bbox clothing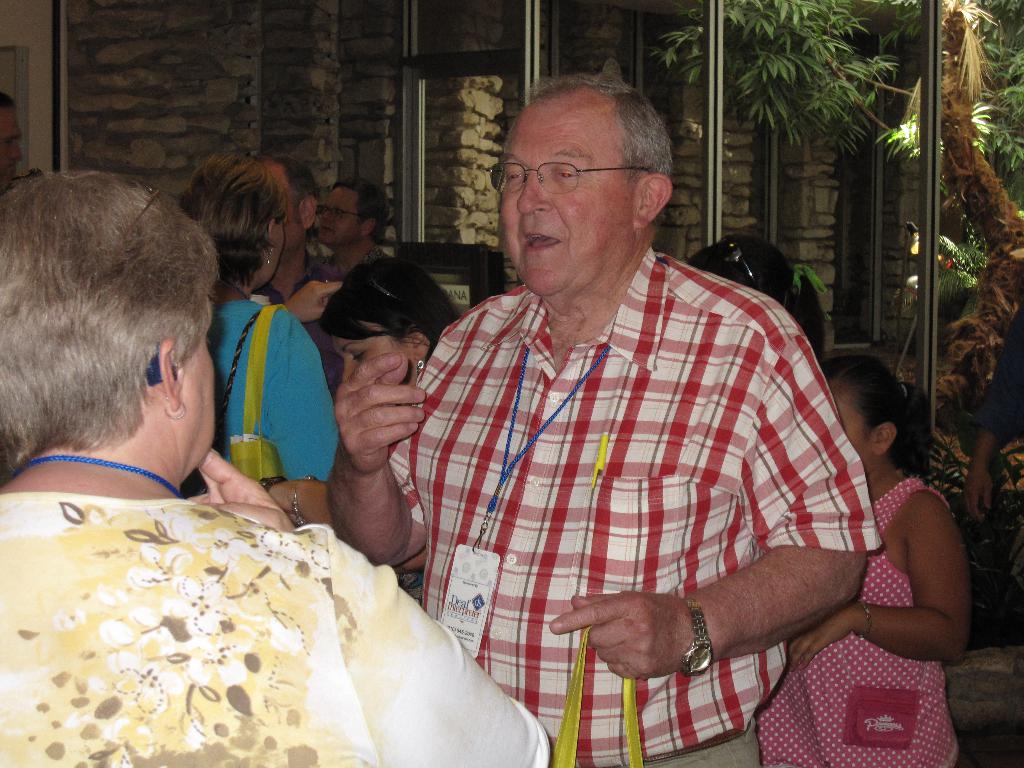
pyautogui.locateOnScreen(0, 484, 552, 767)
